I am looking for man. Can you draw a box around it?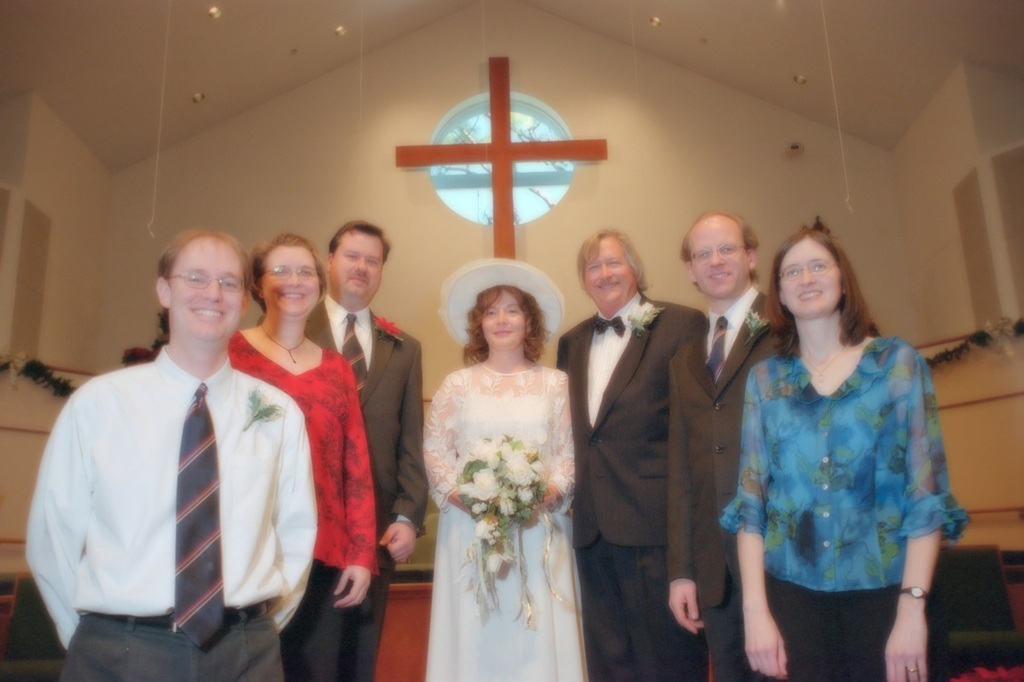
Sure, the bounding box is 295,217,432,681.
